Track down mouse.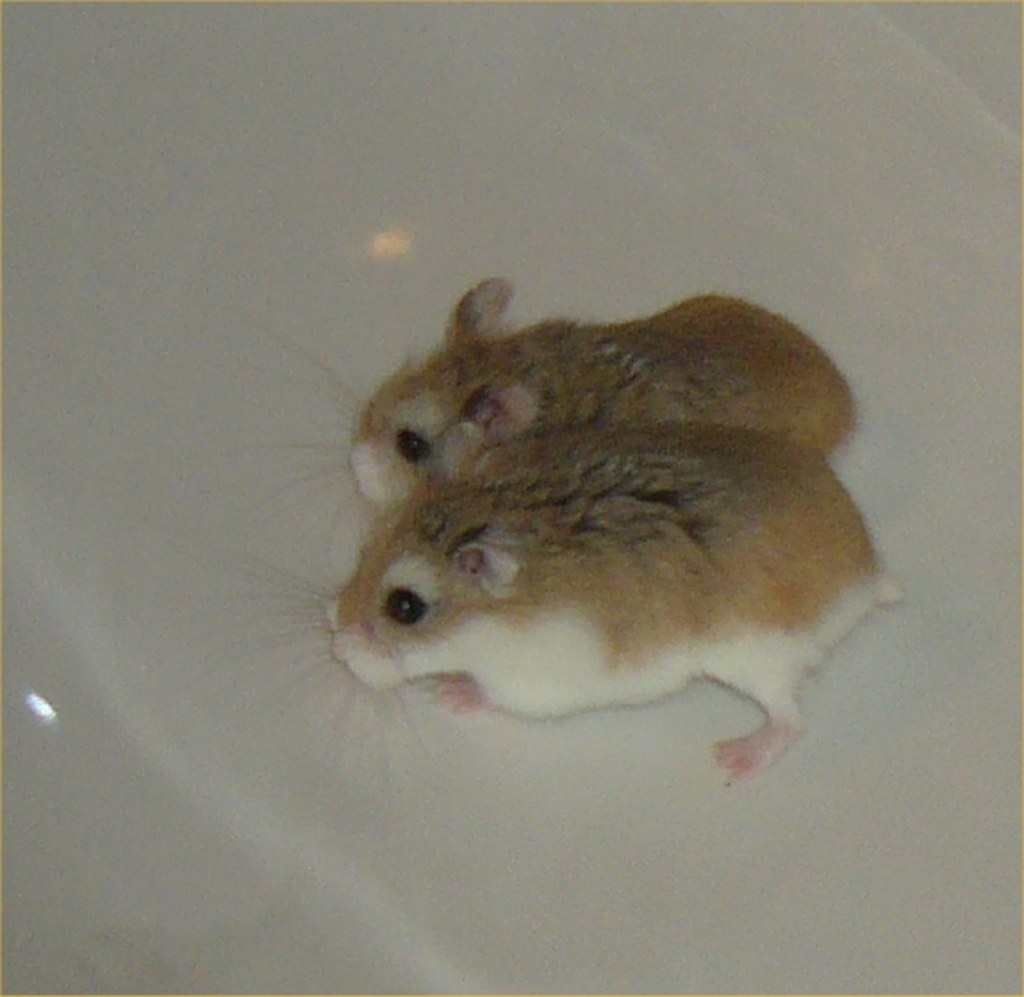
Tracked to left=237, top=432, right=906, bottom=779.
